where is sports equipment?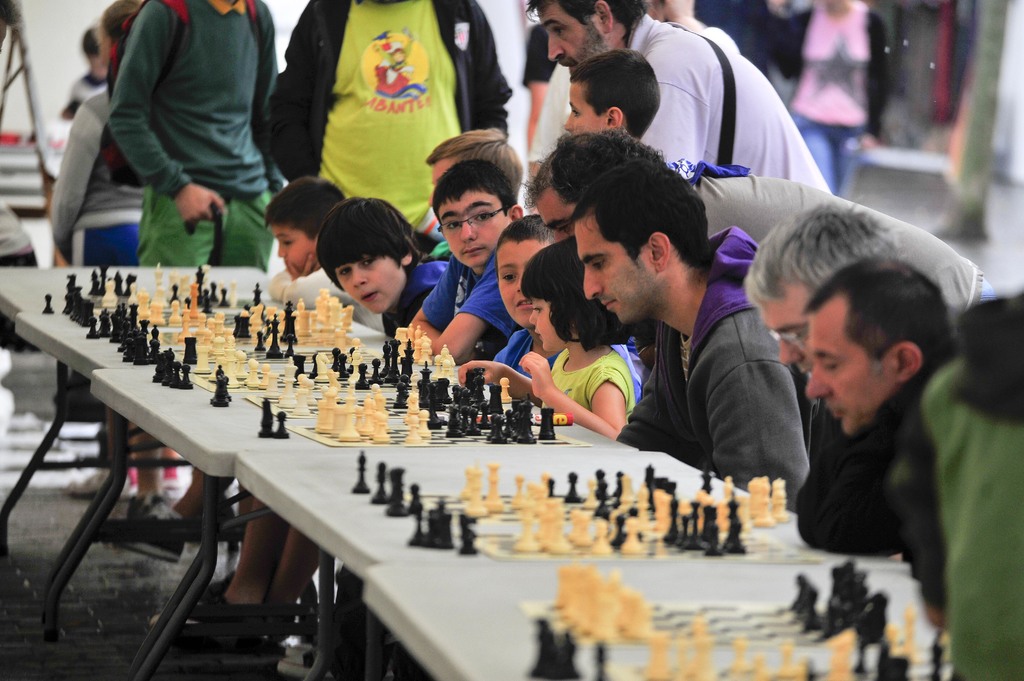
154,317,449,401.
